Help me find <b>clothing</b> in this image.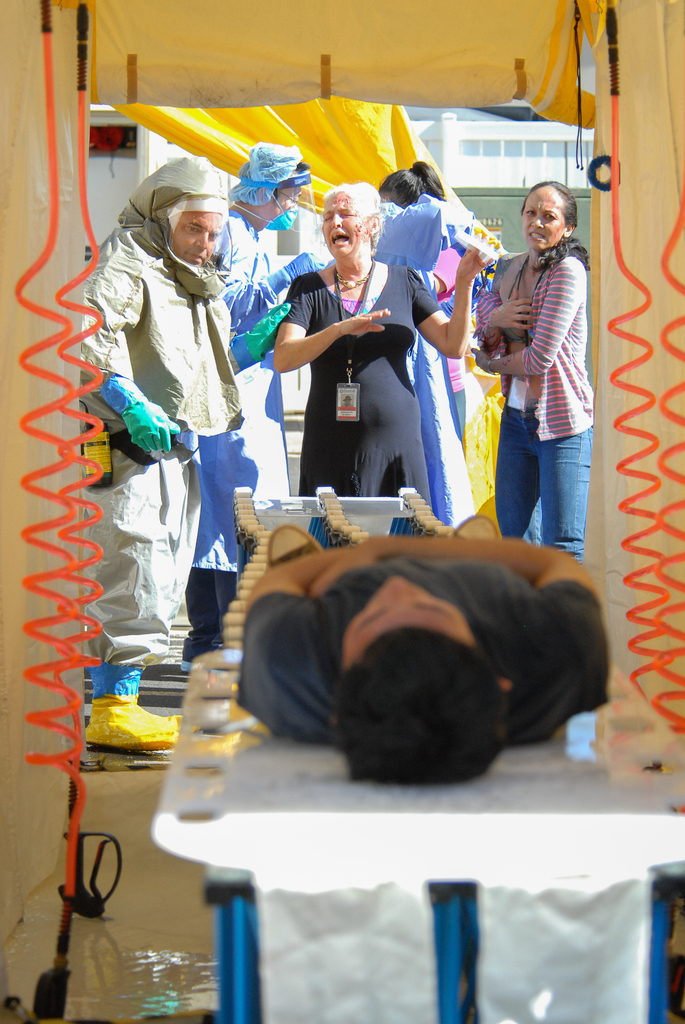
Found it: x1=287, y1=259, x2=430, y2=518.
